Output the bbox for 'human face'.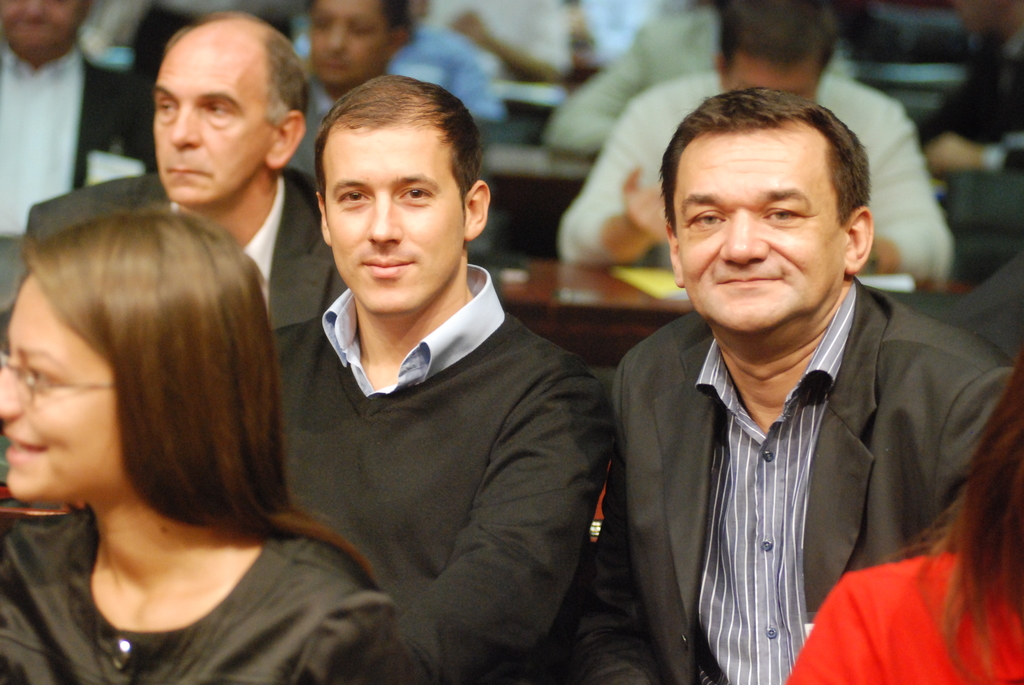
0, 276, 120, 502.
